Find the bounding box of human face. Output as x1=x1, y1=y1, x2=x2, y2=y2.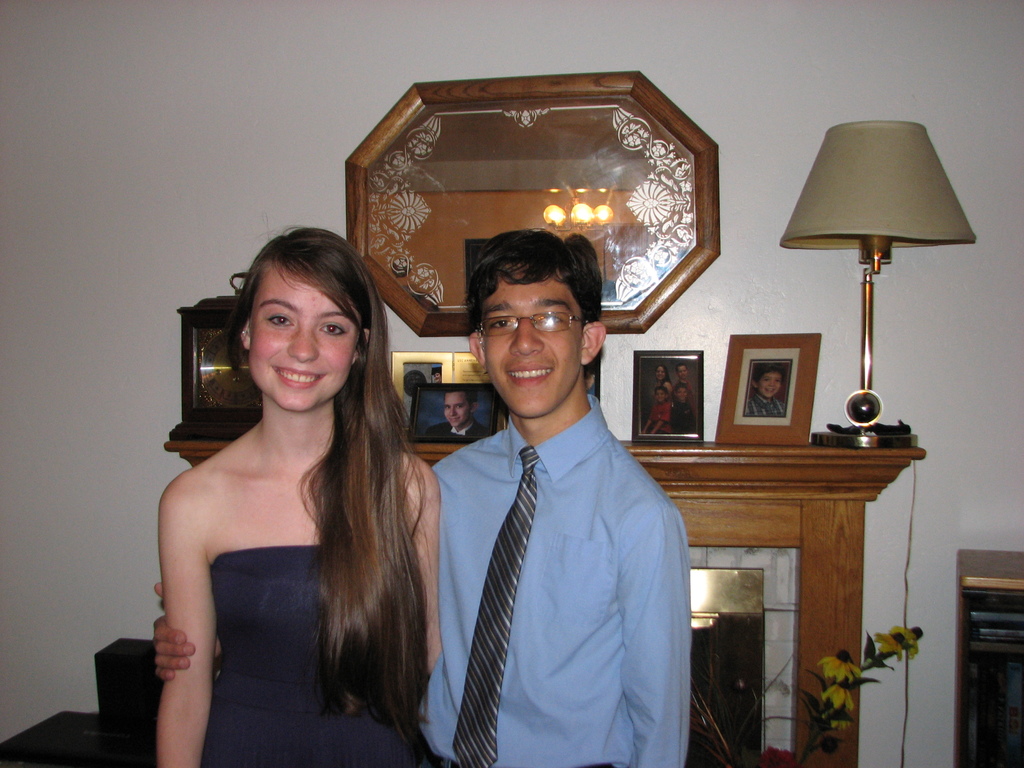
x1=658, y1=364, x2=666, y2=380.
